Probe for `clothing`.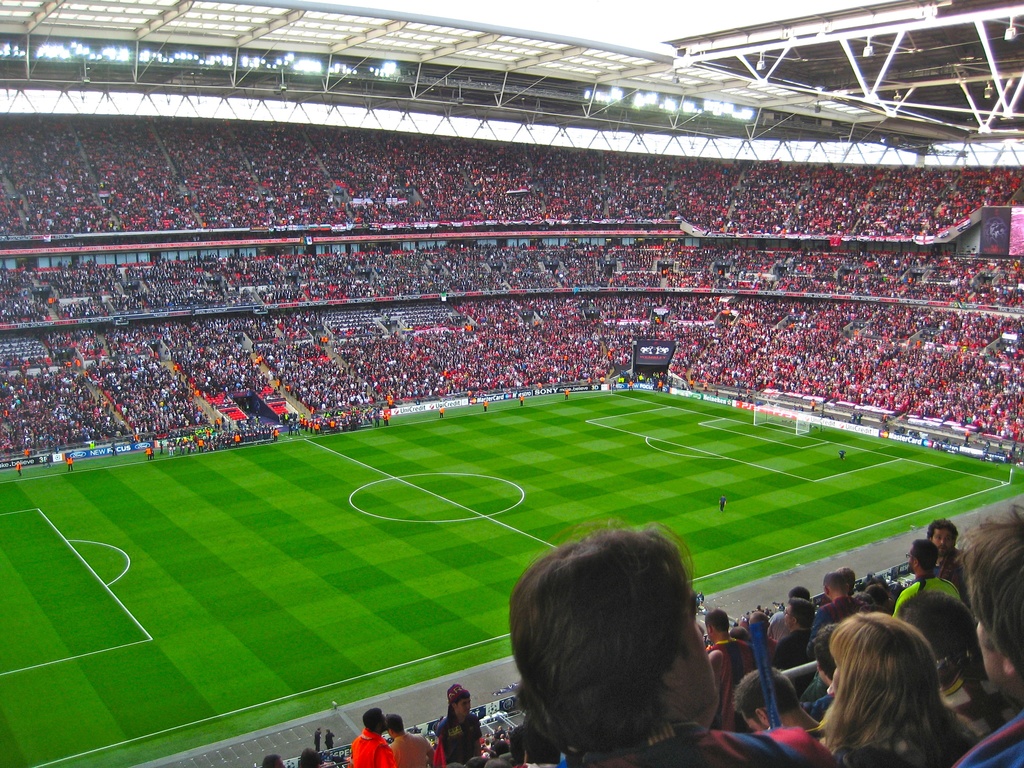
Probe result: <bbox>893, 575, 966, 625</bbox>.
